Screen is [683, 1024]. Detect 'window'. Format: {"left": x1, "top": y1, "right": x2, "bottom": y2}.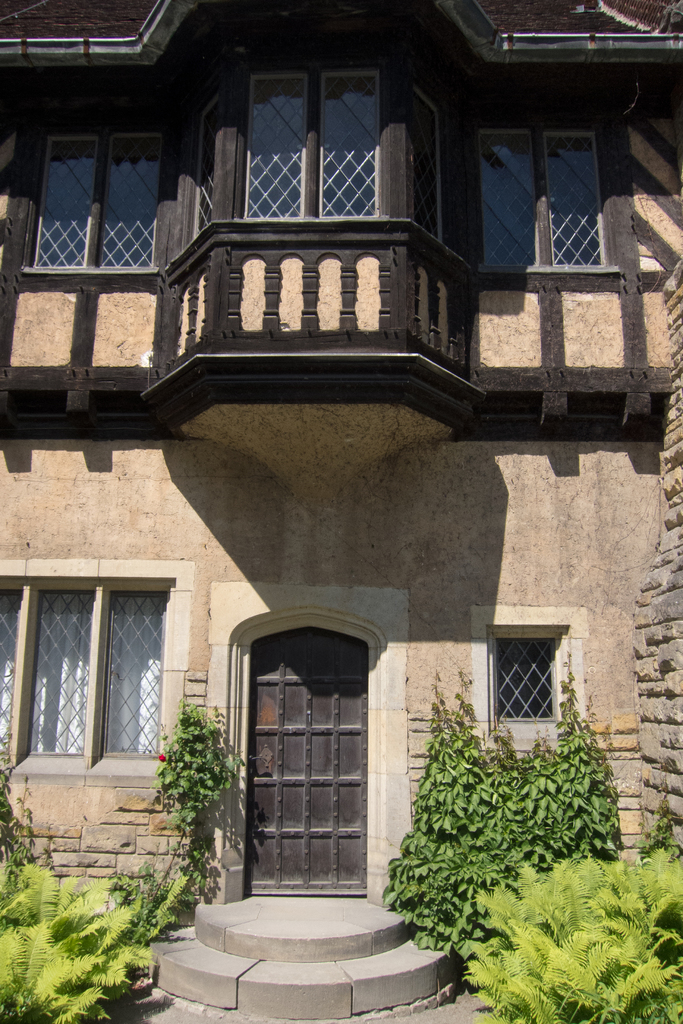
{"left": 0, "top": 580, "right": 28, "bottom": 767}.
